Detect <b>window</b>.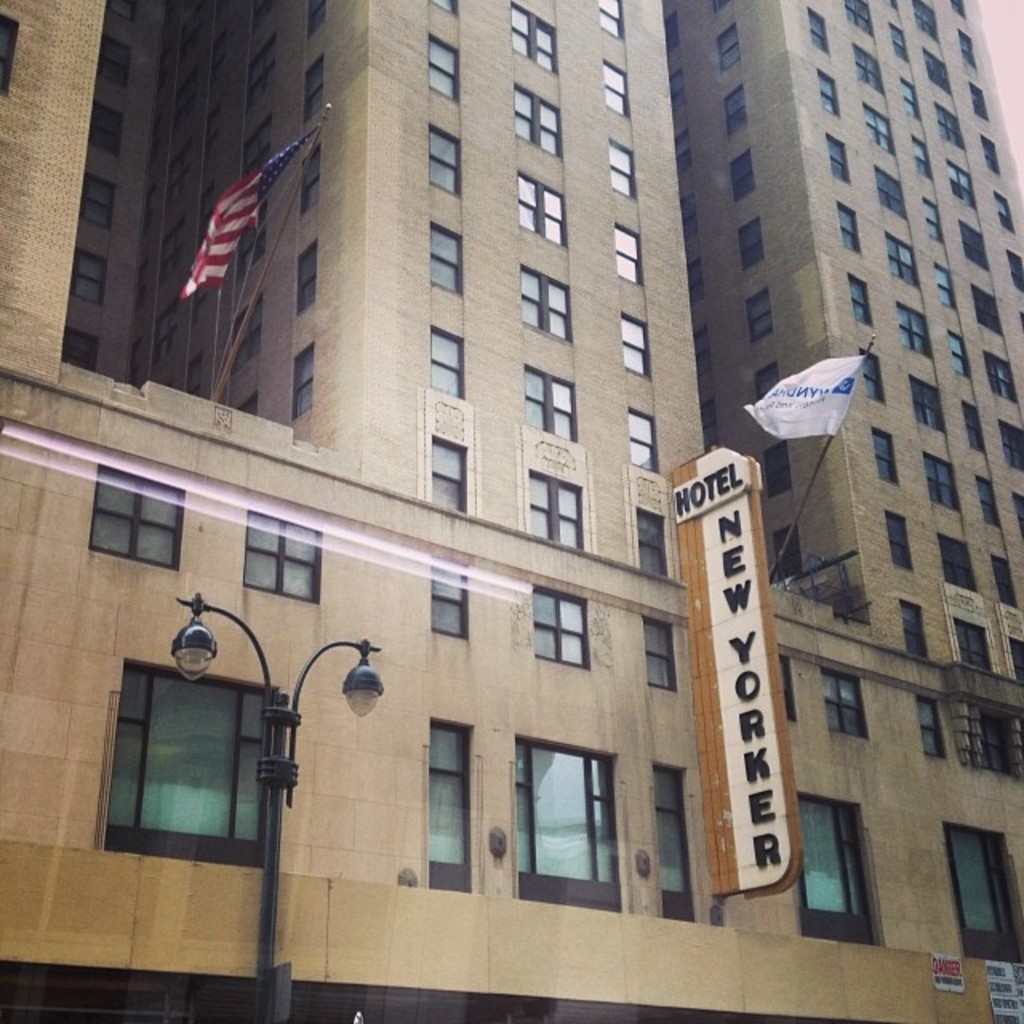
Detected at (left=800, top=797, right=874, bottom=939).
